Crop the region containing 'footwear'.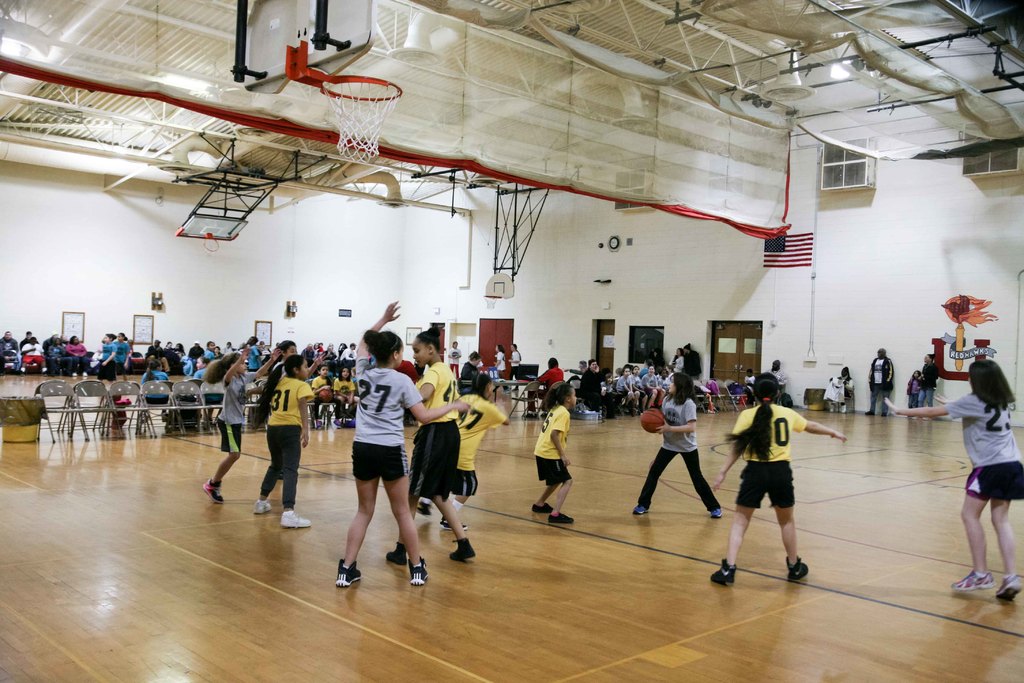
Crop region: region(621, 404, 627, 411).
